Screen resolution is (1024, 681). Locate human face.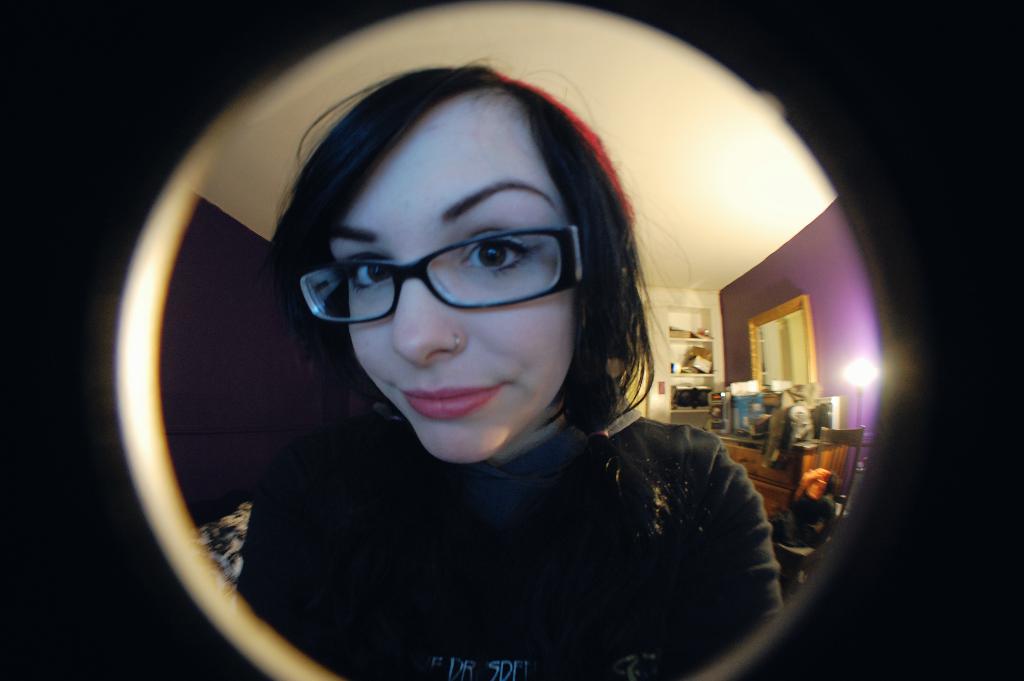
BBox(291, 106, 612, 467).
